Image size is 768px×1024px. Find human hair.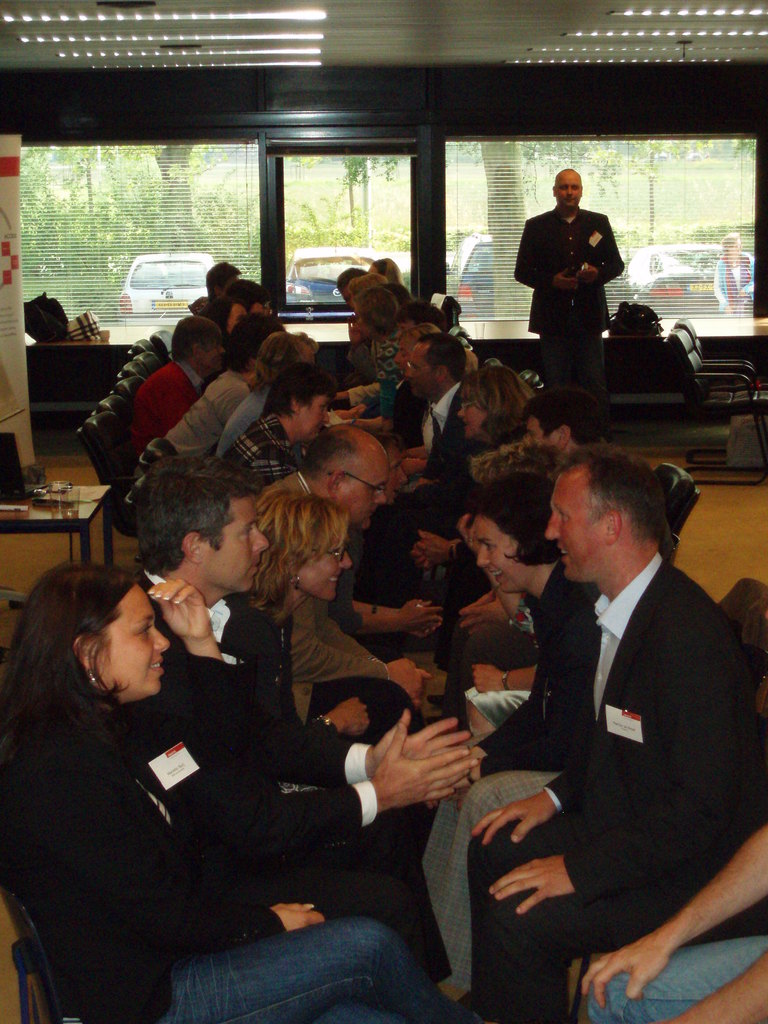
select_region(260, 365, 323, 414).
